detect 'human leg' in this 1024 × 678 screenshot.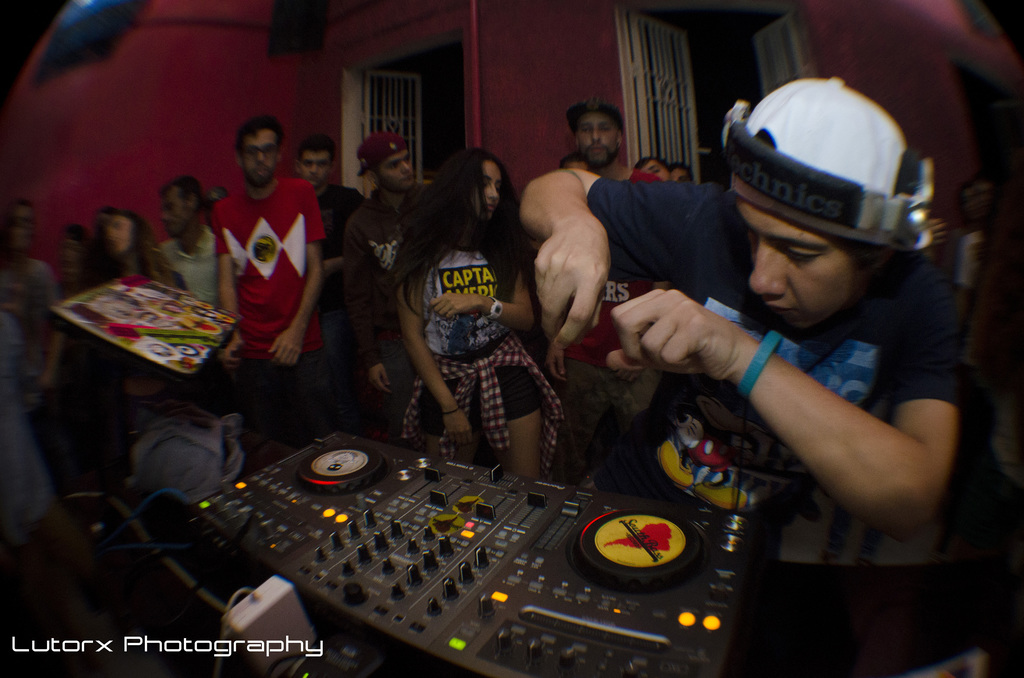
Detection: (left=421, top=382, right=474, bottom=455).
